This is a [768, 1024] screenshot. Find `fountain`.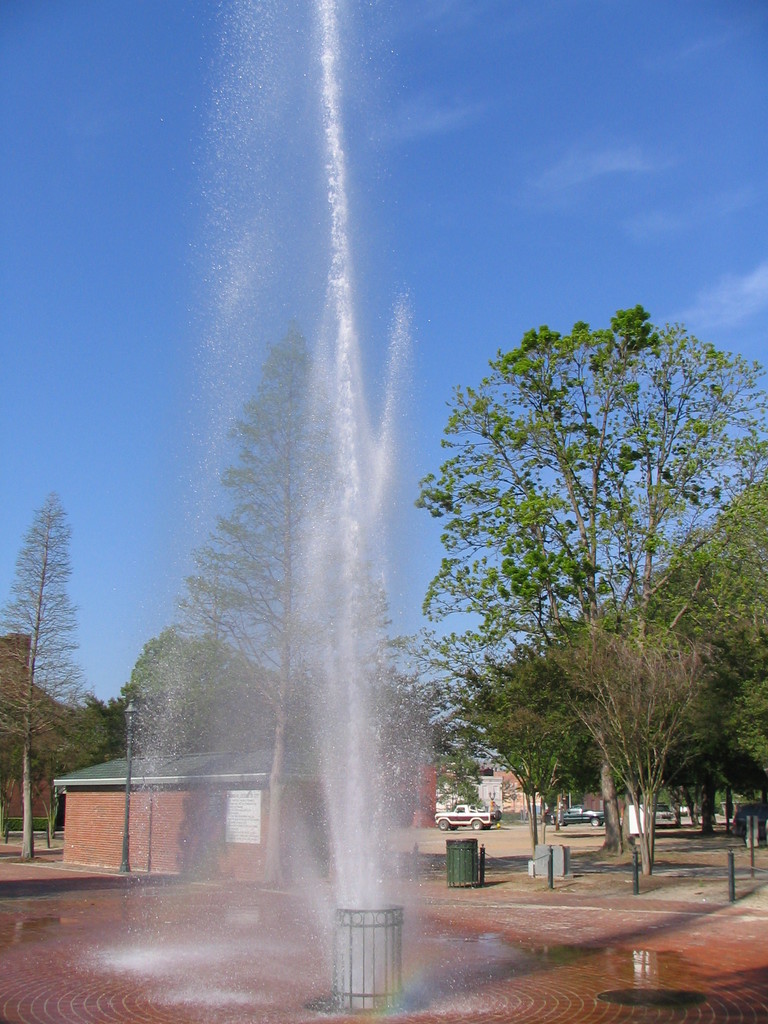
Bounding box: box(29, 0, 565, 1021).
